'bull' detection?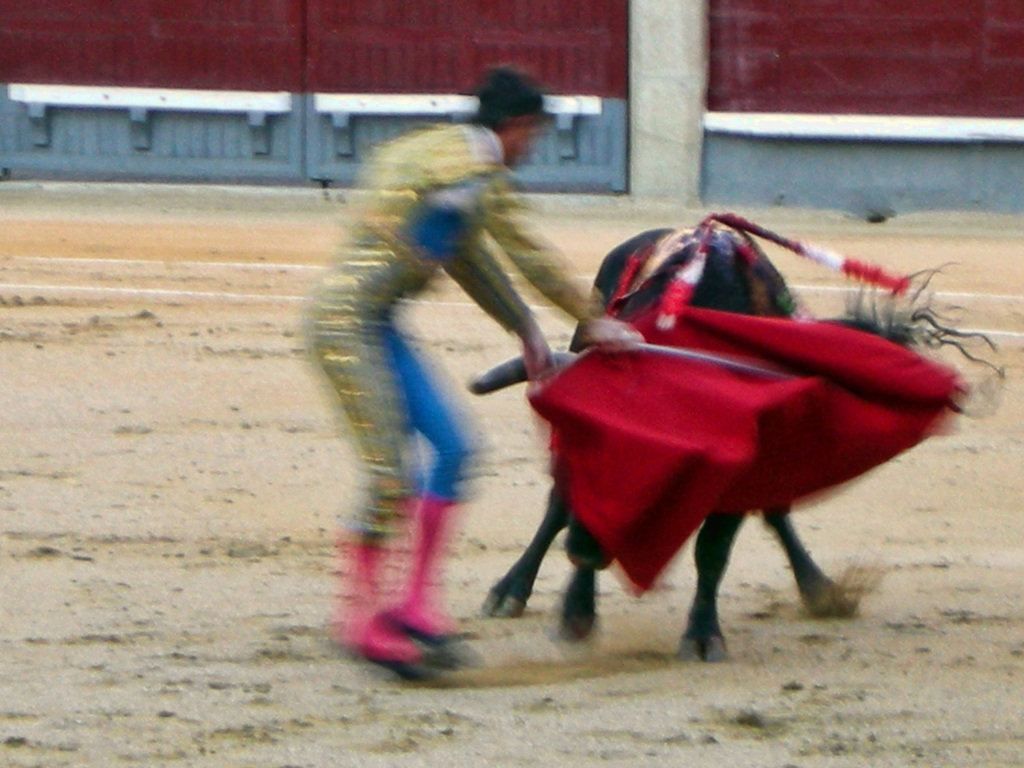
bbox=[458, 220, 860, 666]
